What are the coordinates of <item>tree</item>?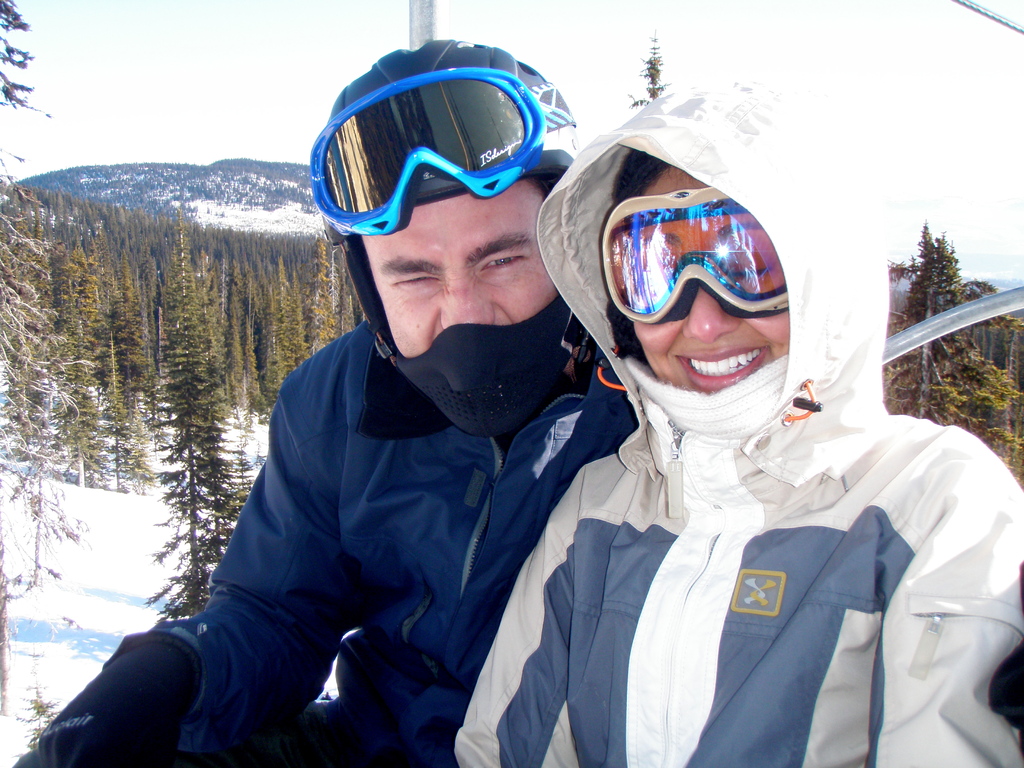
box(0, 0, 45, 168).
